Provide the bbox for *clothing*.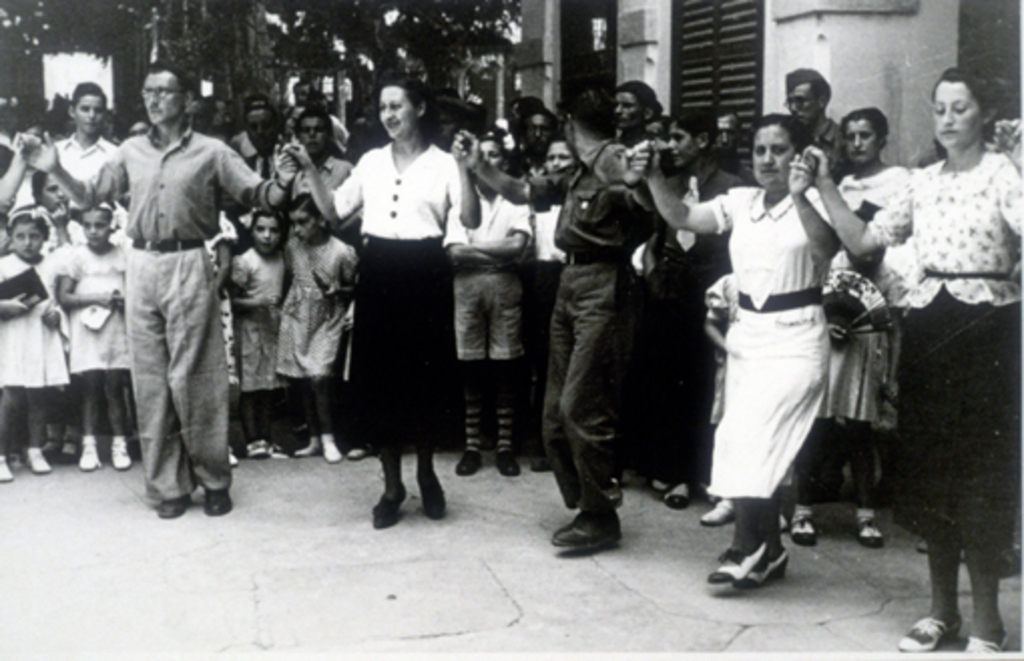
550 133 653 502.
